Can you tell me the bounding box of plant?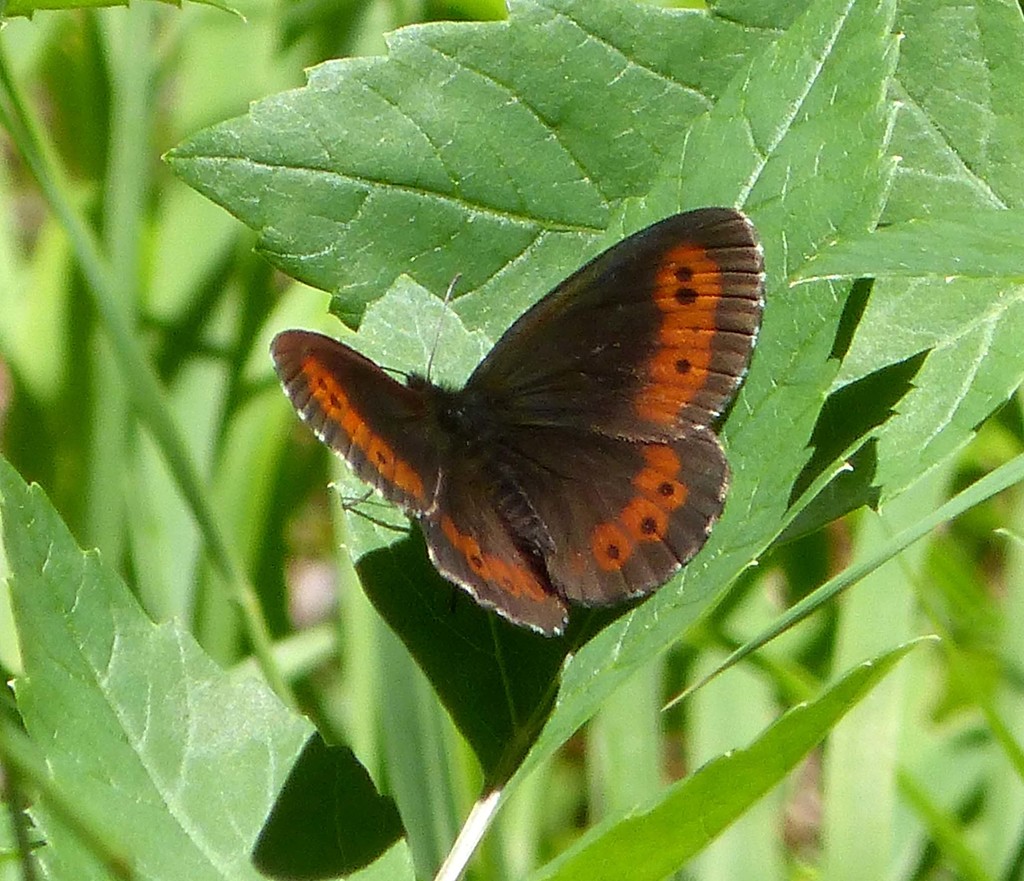
box=[3, 0, 938, 880].
